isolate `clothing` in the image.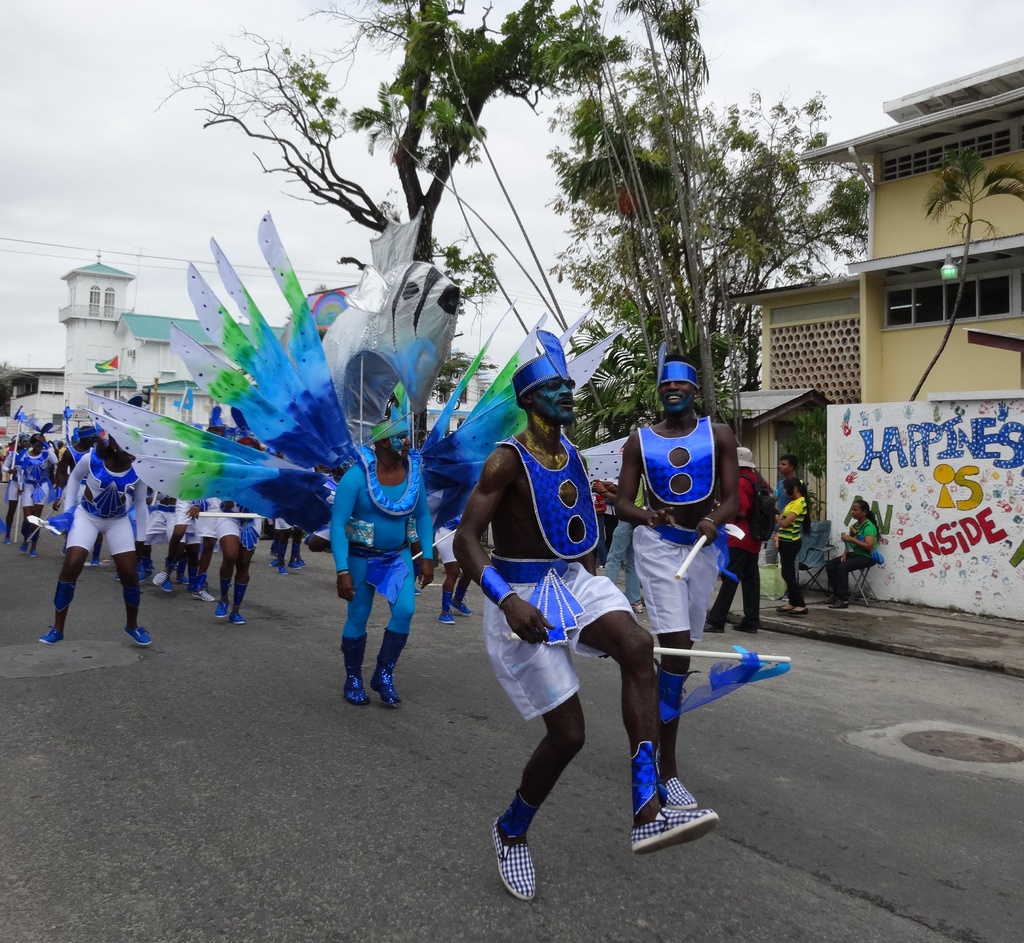
Isolated region: Rect(770, 475, 796, 515).
